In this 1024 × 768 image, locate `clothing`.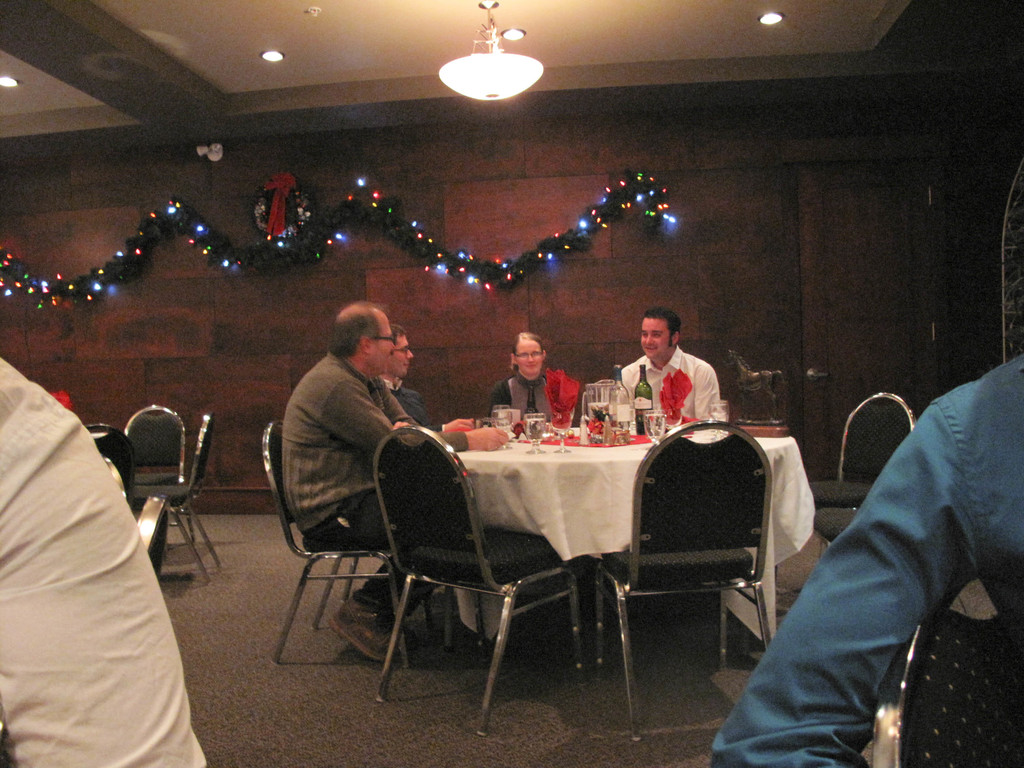
Bounding box: [left=488, top=371, right=579, bottom=426].
